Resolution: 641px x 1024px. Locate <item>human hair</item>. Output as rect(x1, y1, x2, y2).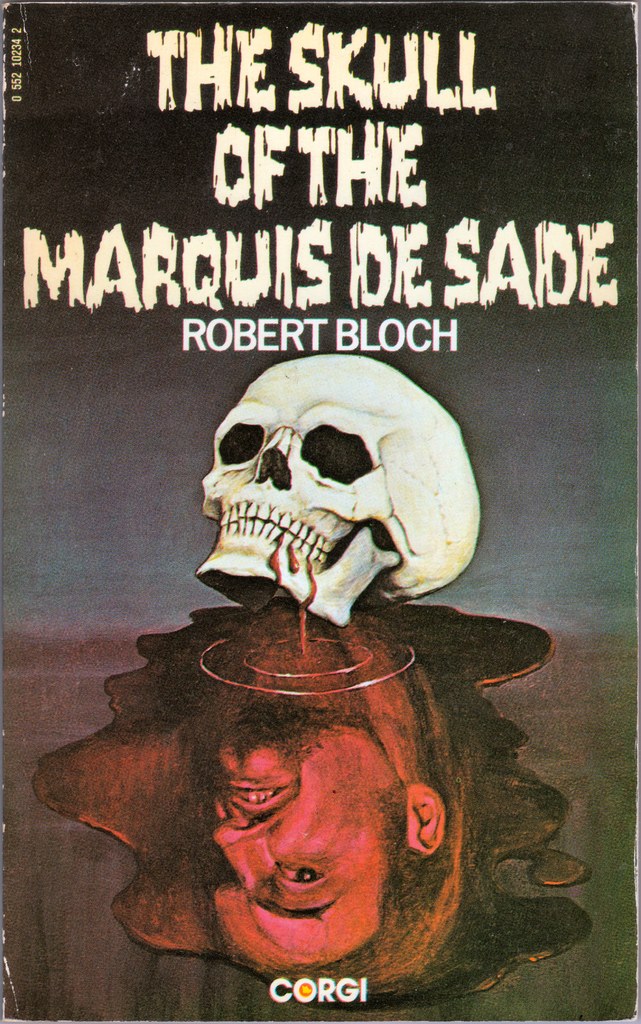
rect(223, 655, 486, 996).
